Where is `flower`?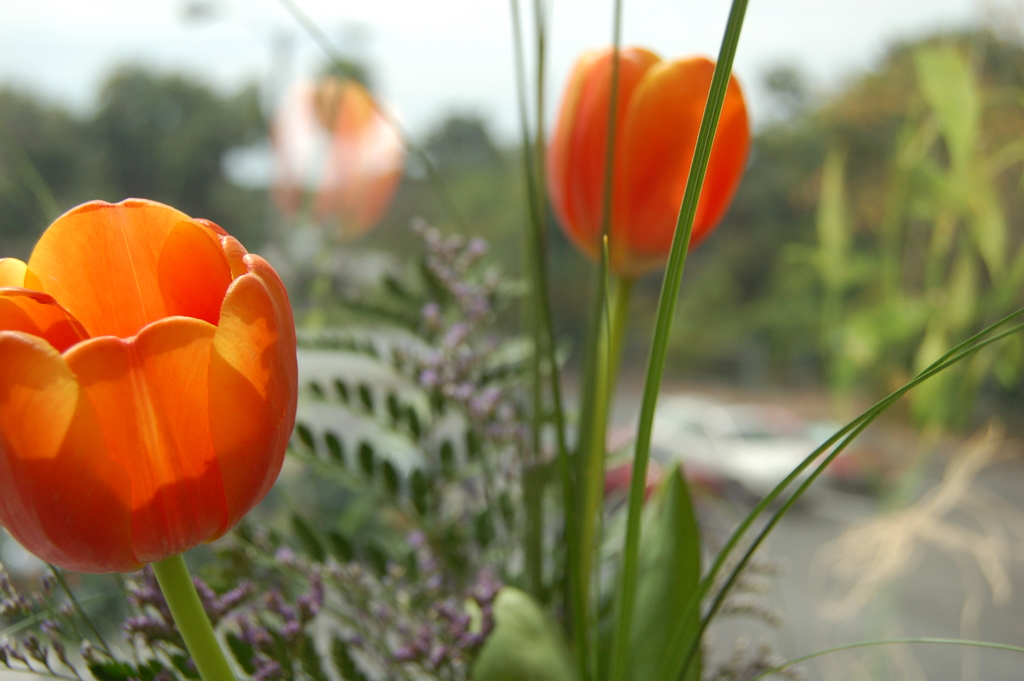
{"left": 0, "top": 201, "right": 297, "bottom": 582}.
